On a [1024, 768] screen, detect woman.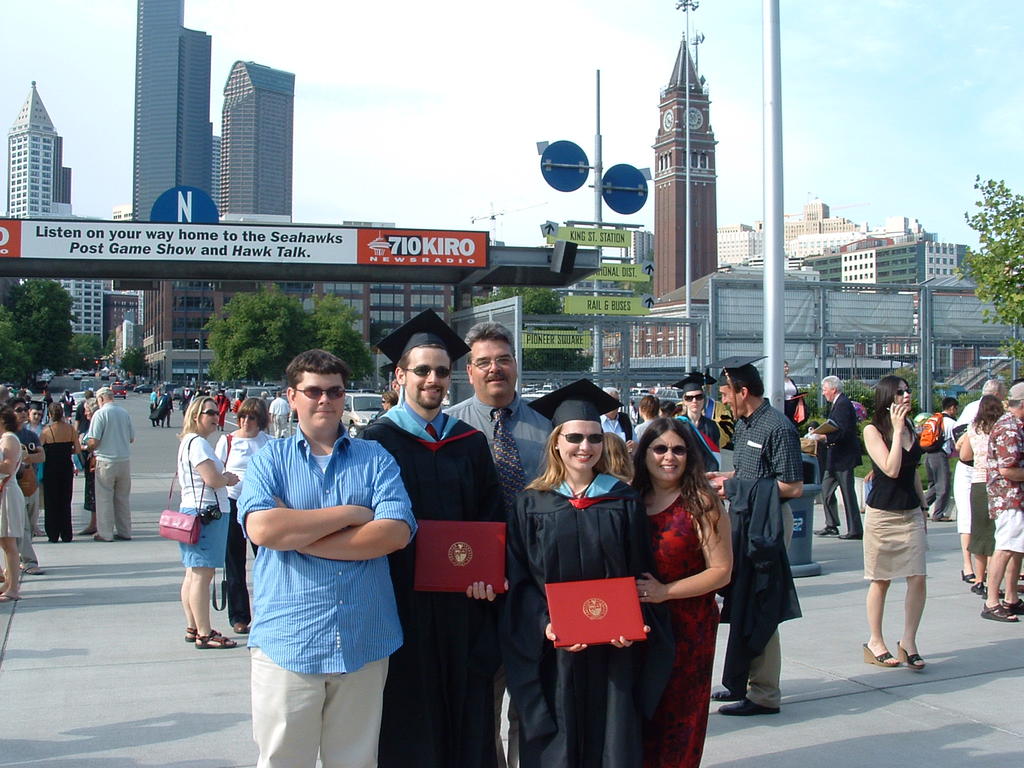
[851, 364, 954, 680].
